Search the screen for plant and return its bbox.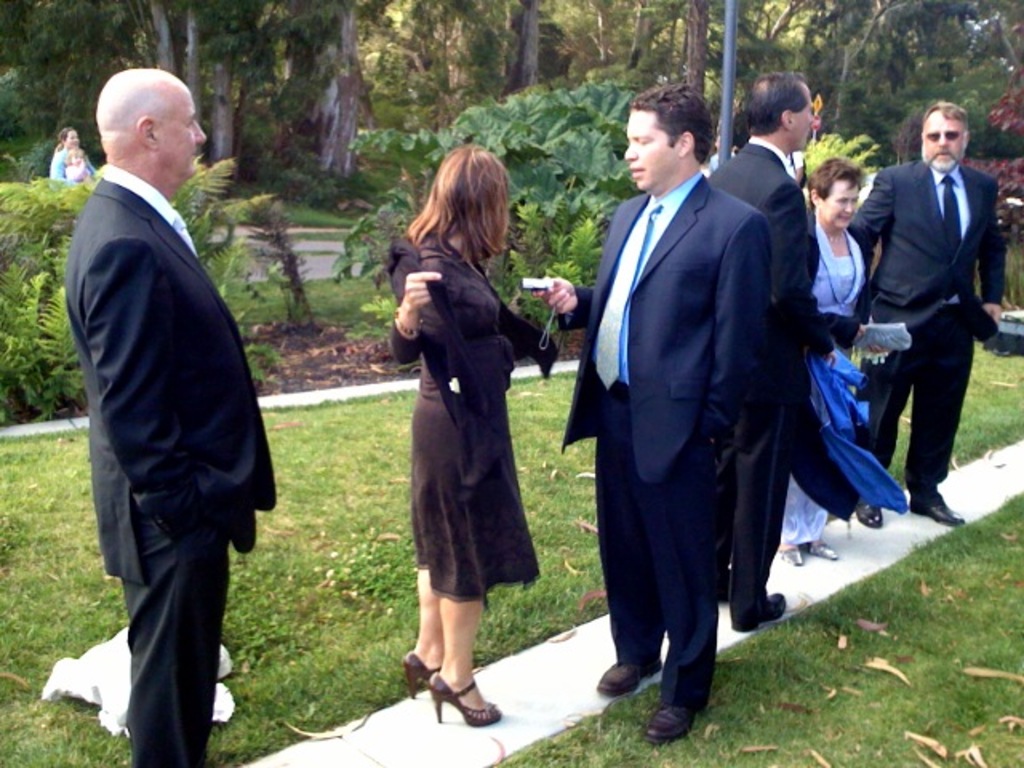
Found: select_region(0, 54, 50, 173).
